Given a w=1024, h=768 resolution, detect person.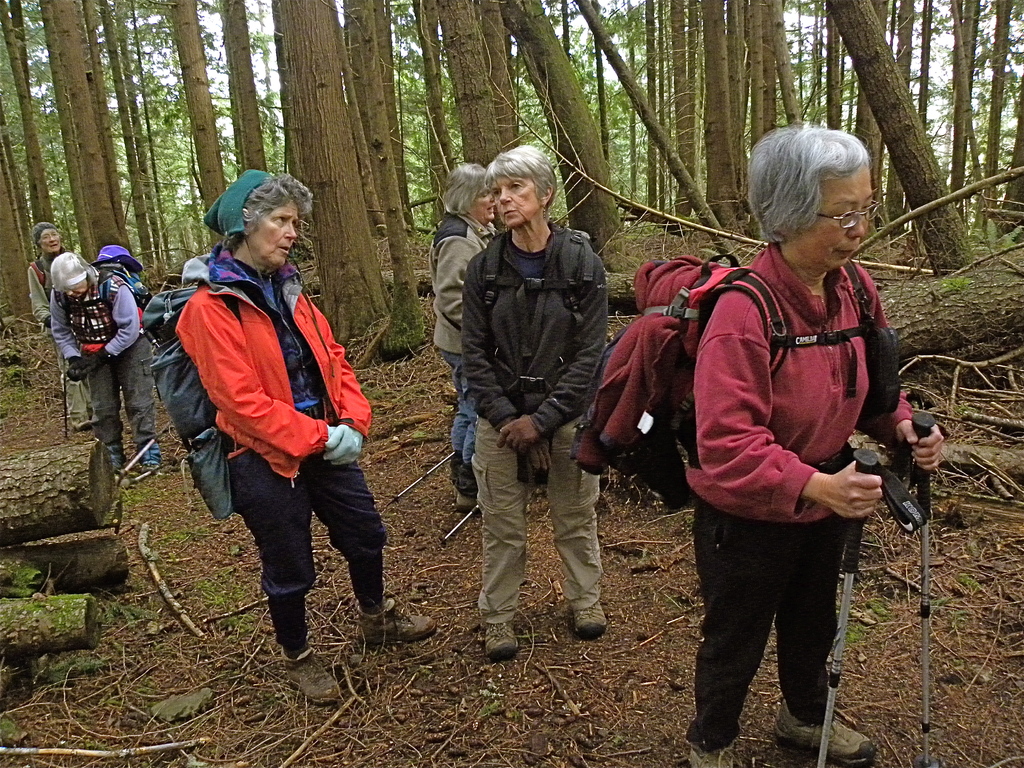
left=684, top=118, right=946, bottom=767.
